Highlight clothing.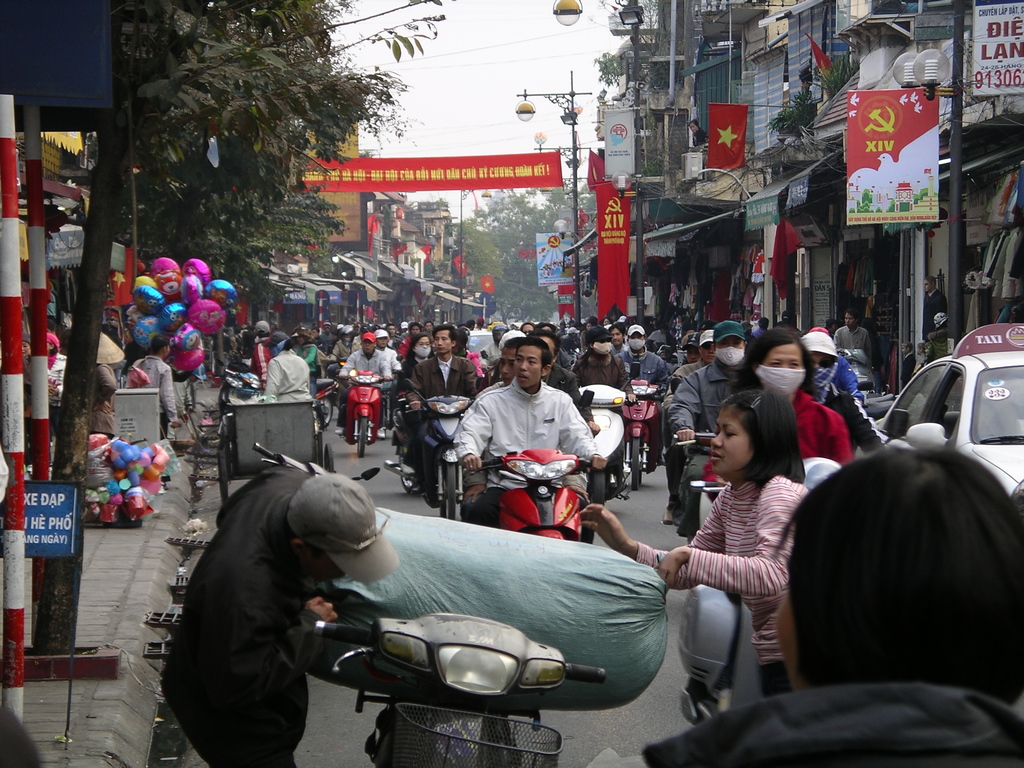
Highlighted region: (x1=340, y1=346, x2=393, y2=397).
